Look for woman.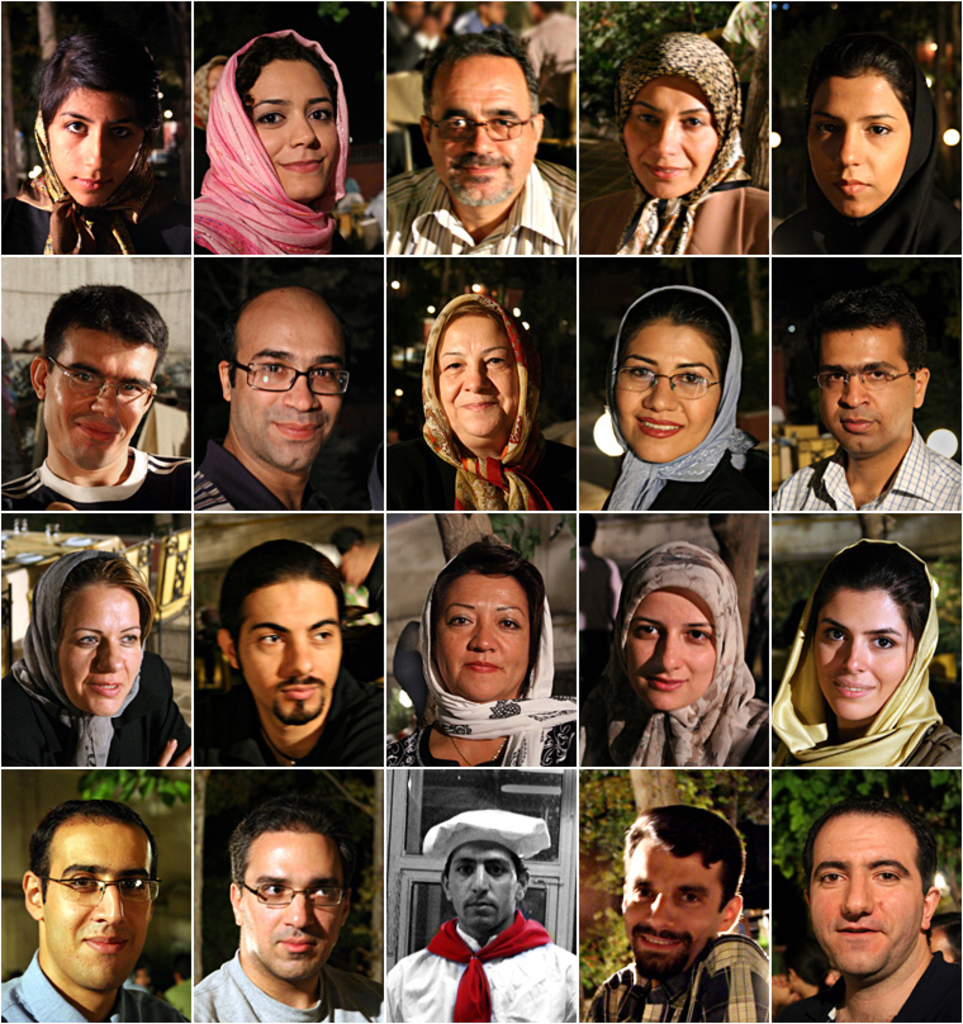
Found: 773,544,962,767.
